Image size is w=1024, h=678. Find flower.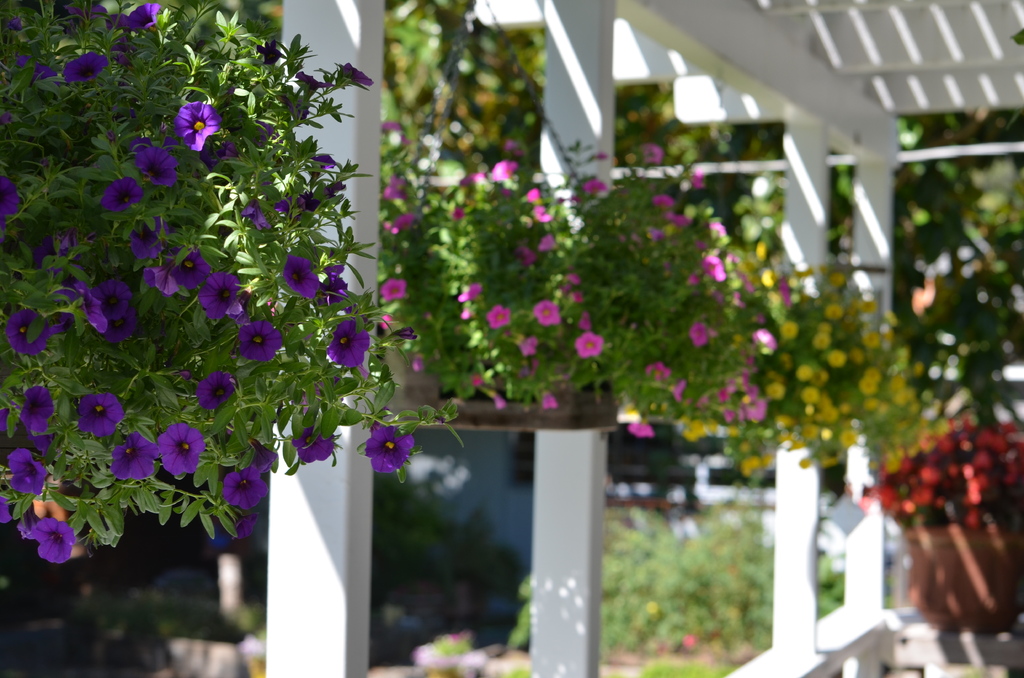
x1=19, y1=385, x2=54, y2=435.
